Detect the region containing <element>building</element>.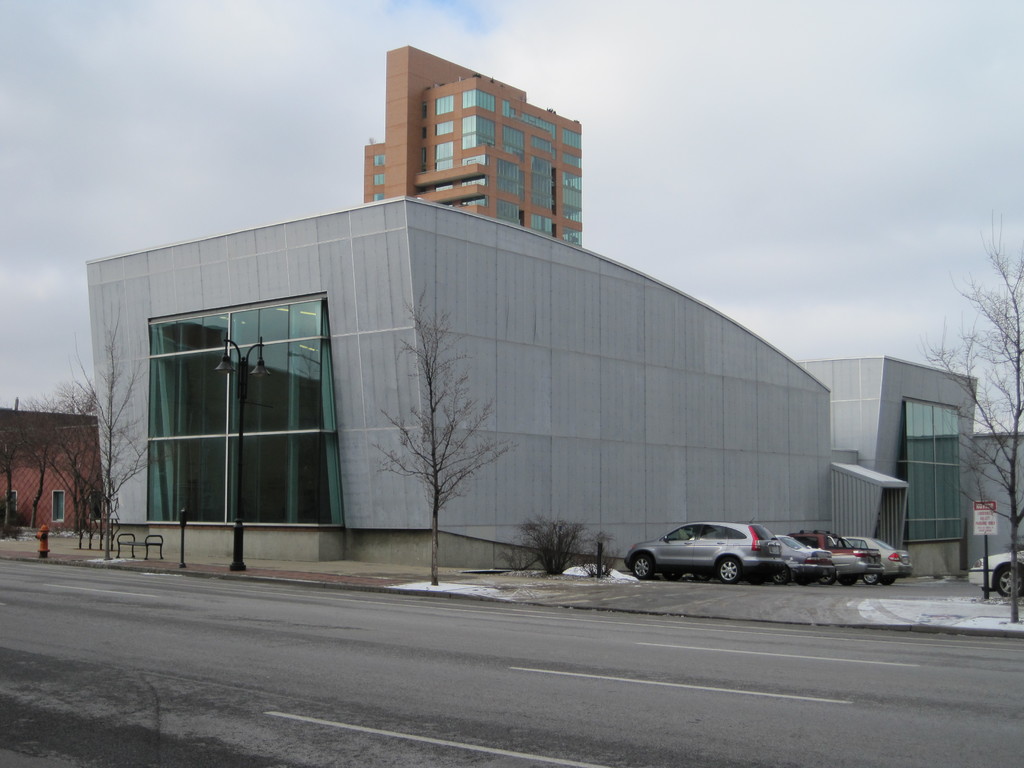
361,44,587,252.
